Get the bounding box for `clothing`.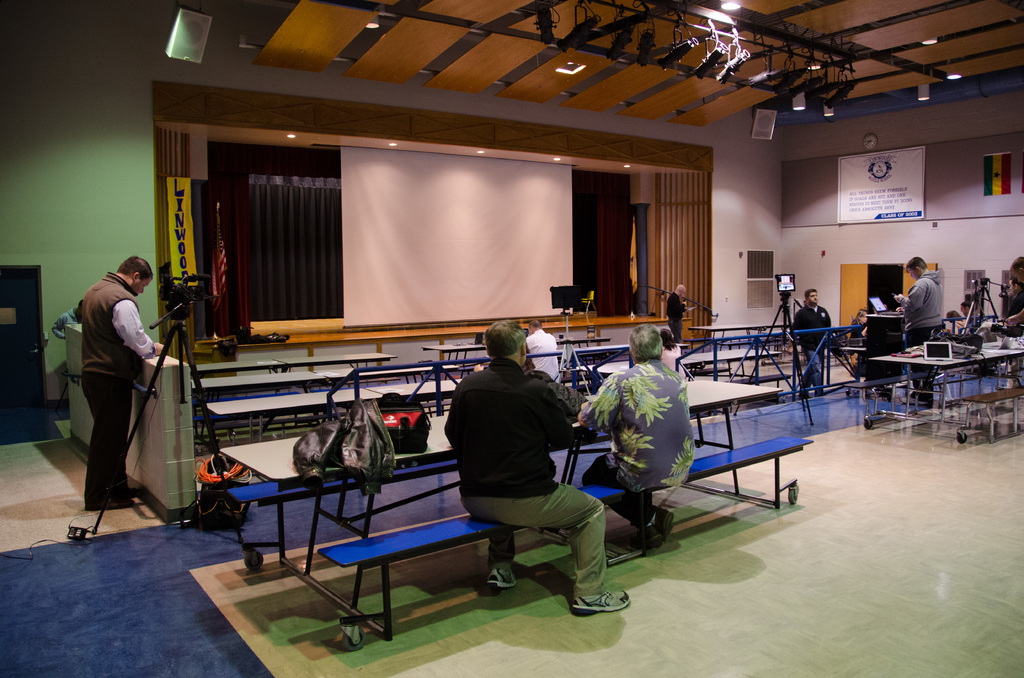
521 328 563 383.
